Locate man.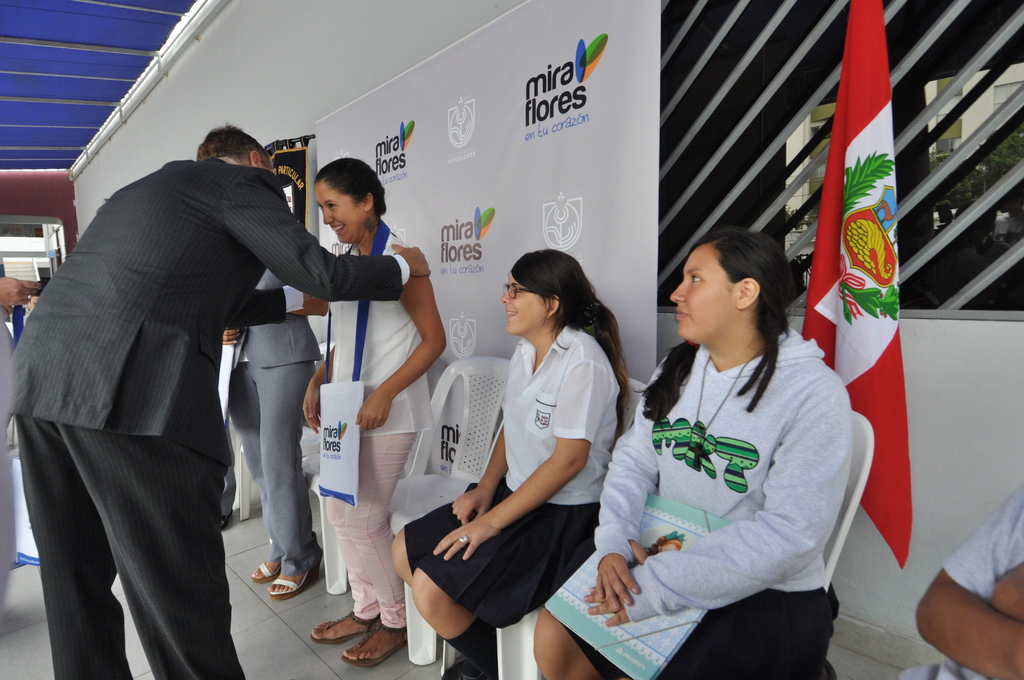
Bounding box: [x1=11, y1=124, x2=431, y2=679].
